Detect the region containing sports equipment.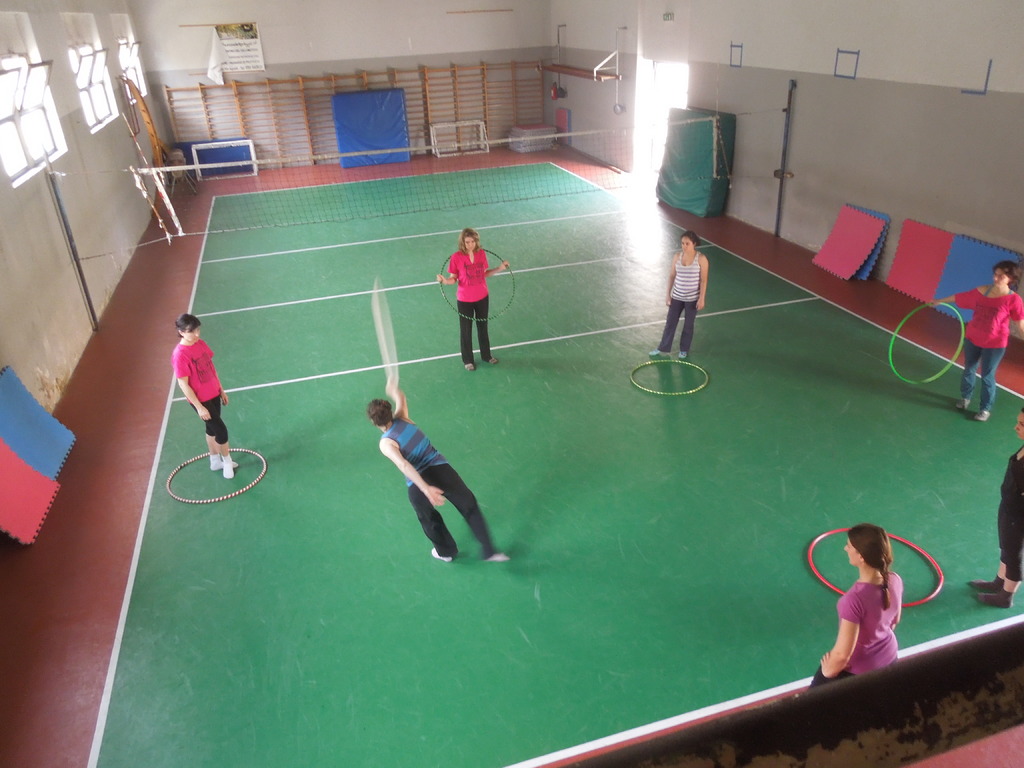
l=888, t=298, r=968, b=388.
